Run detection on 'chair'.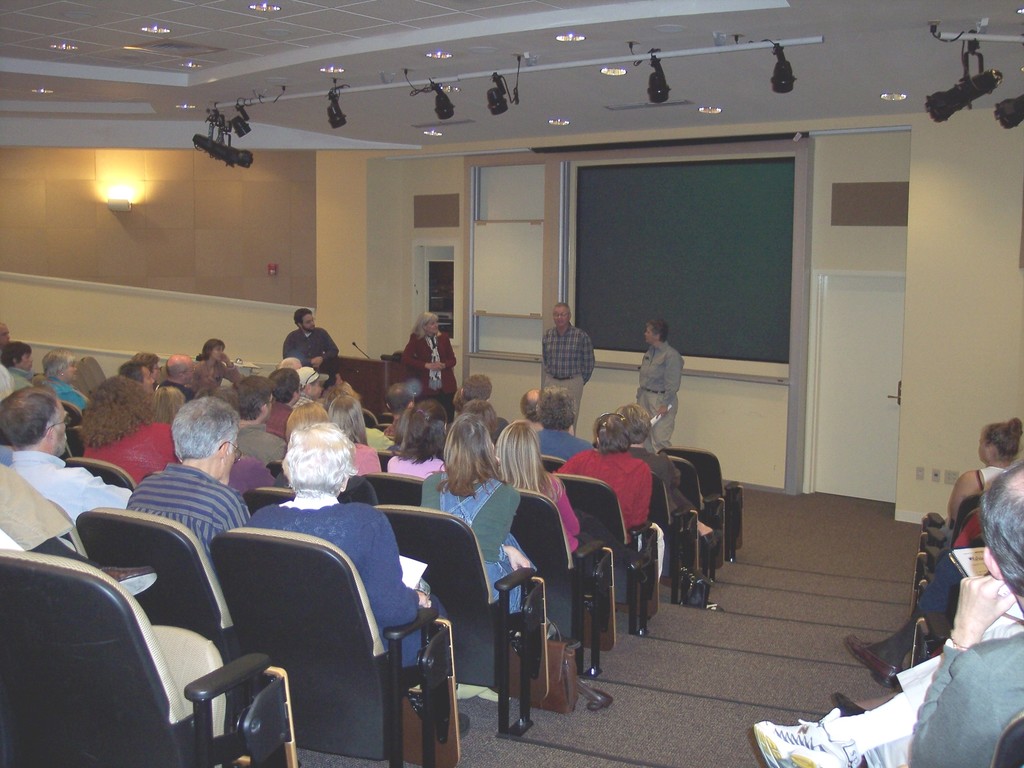
Result: <region>59, 399, 86, 445</region>.
